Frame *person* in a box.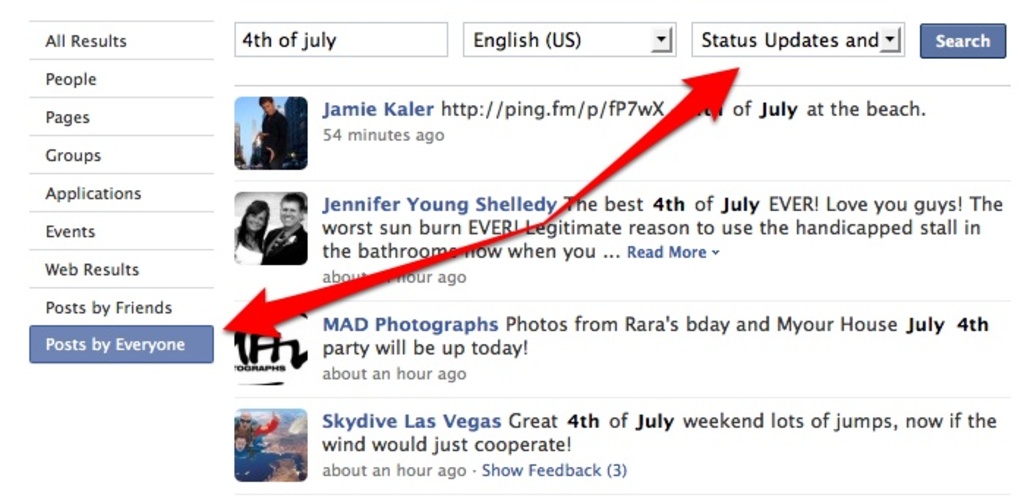
Rect(246, 95, 293, 174).
